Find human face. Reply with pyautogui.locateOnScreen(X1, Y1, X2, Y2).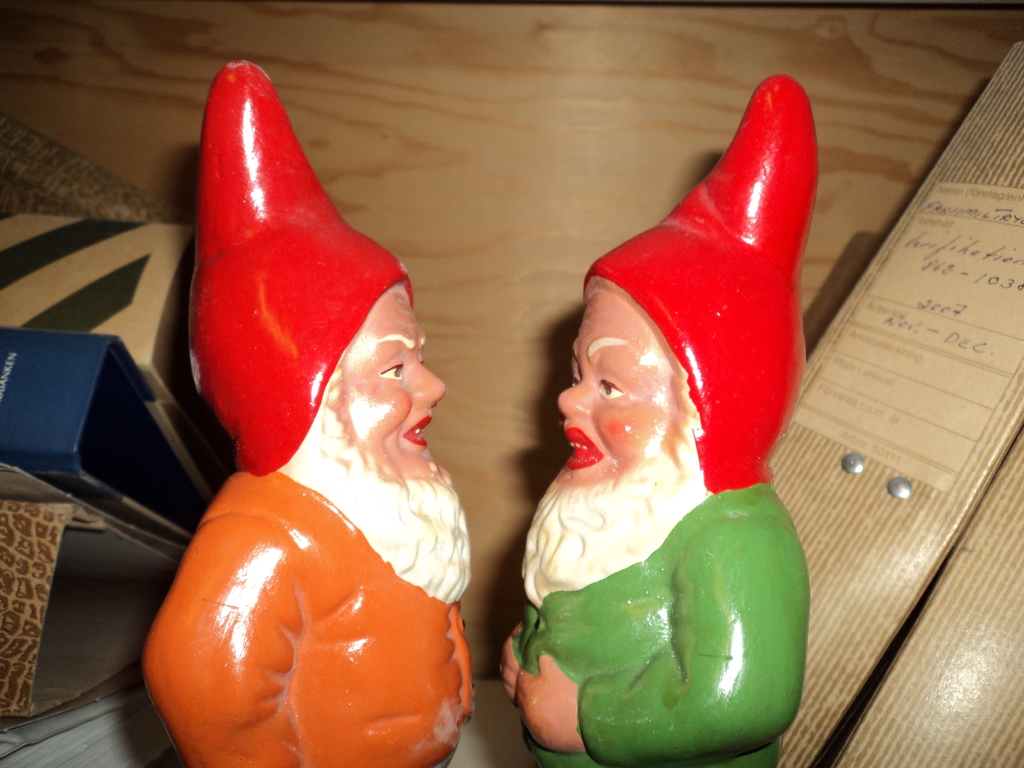
pyautogui.locateOnScreen(556, 288, 675, 484).
